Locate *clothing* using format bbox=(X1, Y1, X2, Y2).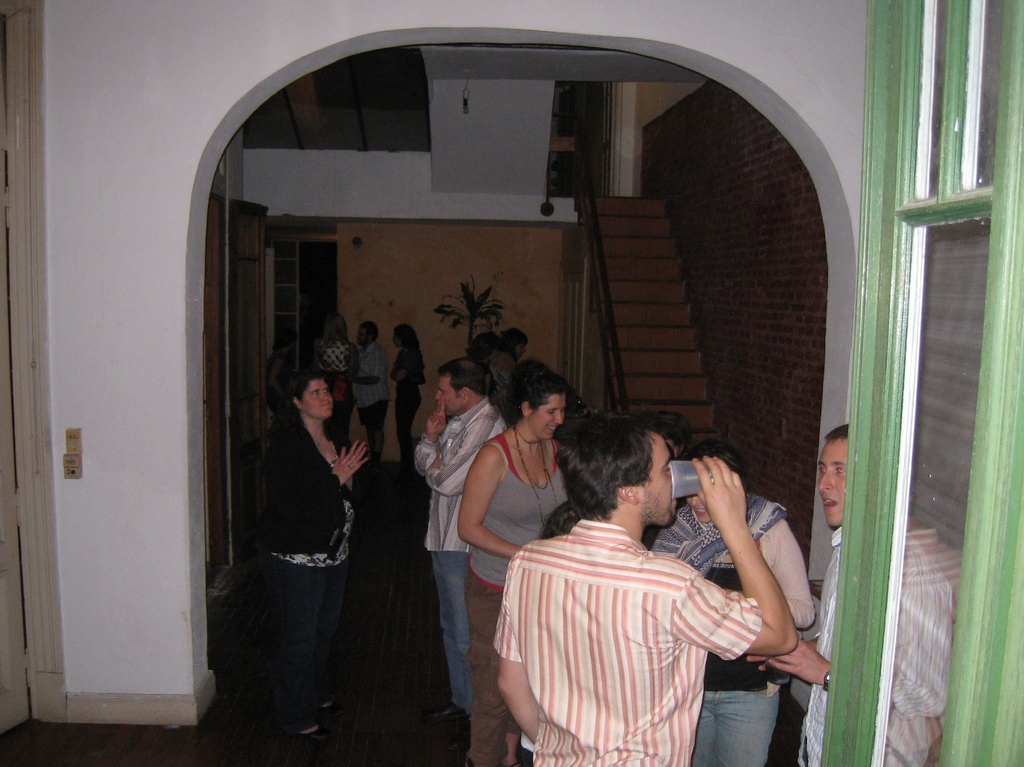
bbox=(461, 431, 578, 766).
